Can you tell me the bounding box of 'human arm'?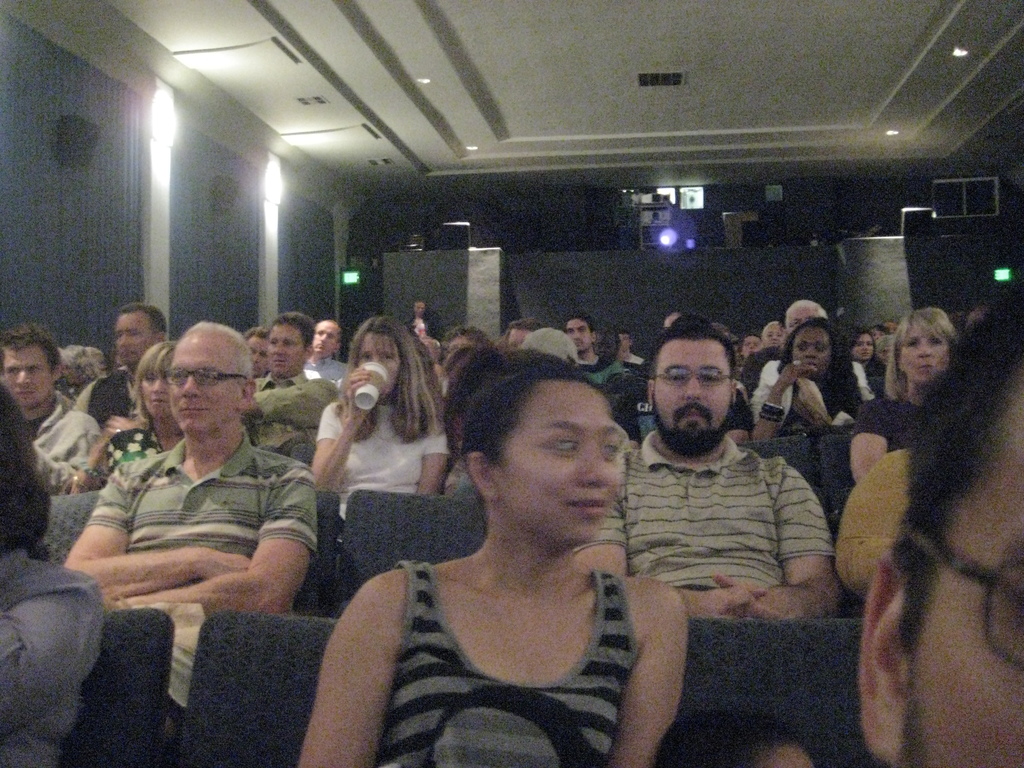
l=56, t=451, r=252, b=605.
